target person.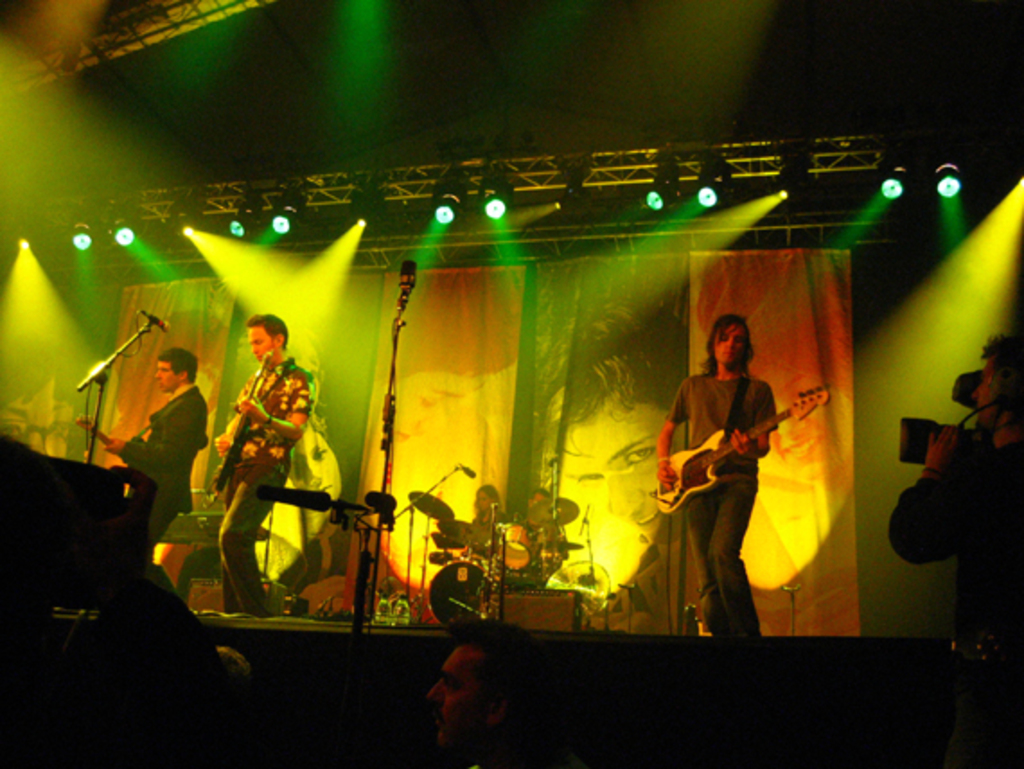
Target region: Rect(652, 305, 783, 631).
